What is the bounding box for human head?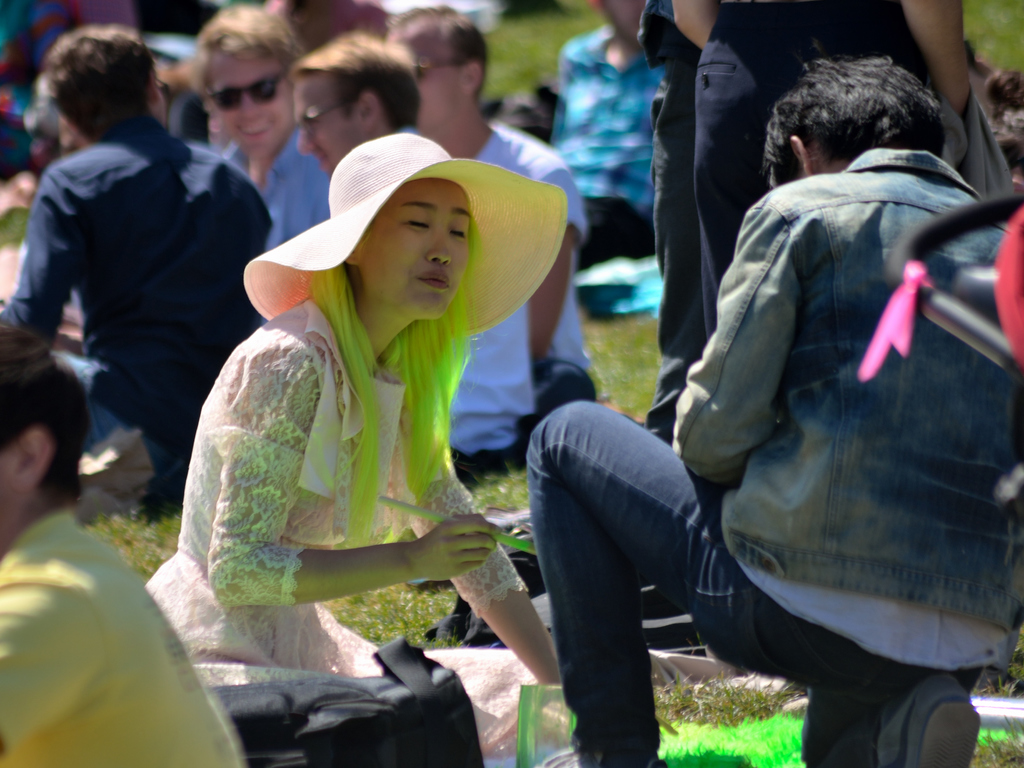
<bbox>49, 25, 168, 145</bbox>.
